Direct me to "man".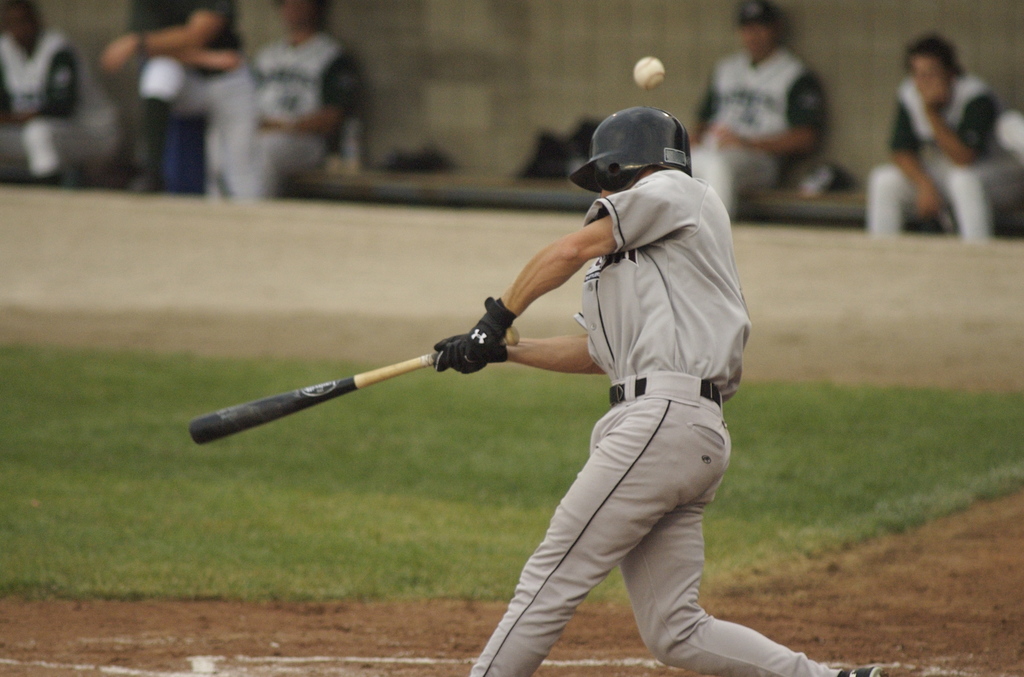
Direction: select_region(692, 0, 829, 223).
